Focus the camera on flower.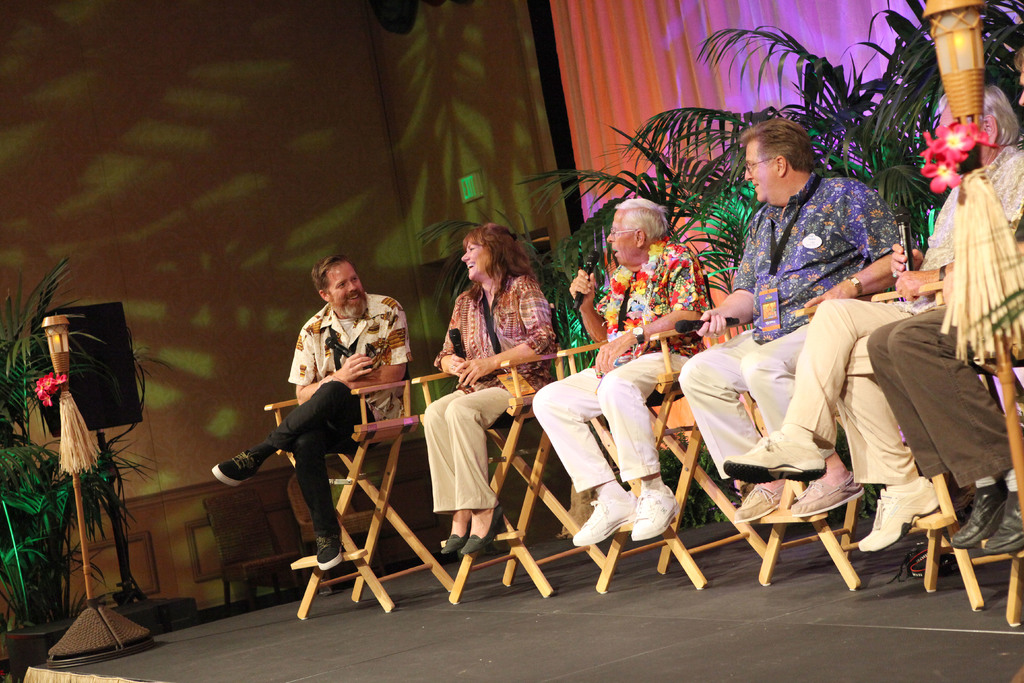
Focus region: <bbox>924, 122, 982, 174</bbox>.
